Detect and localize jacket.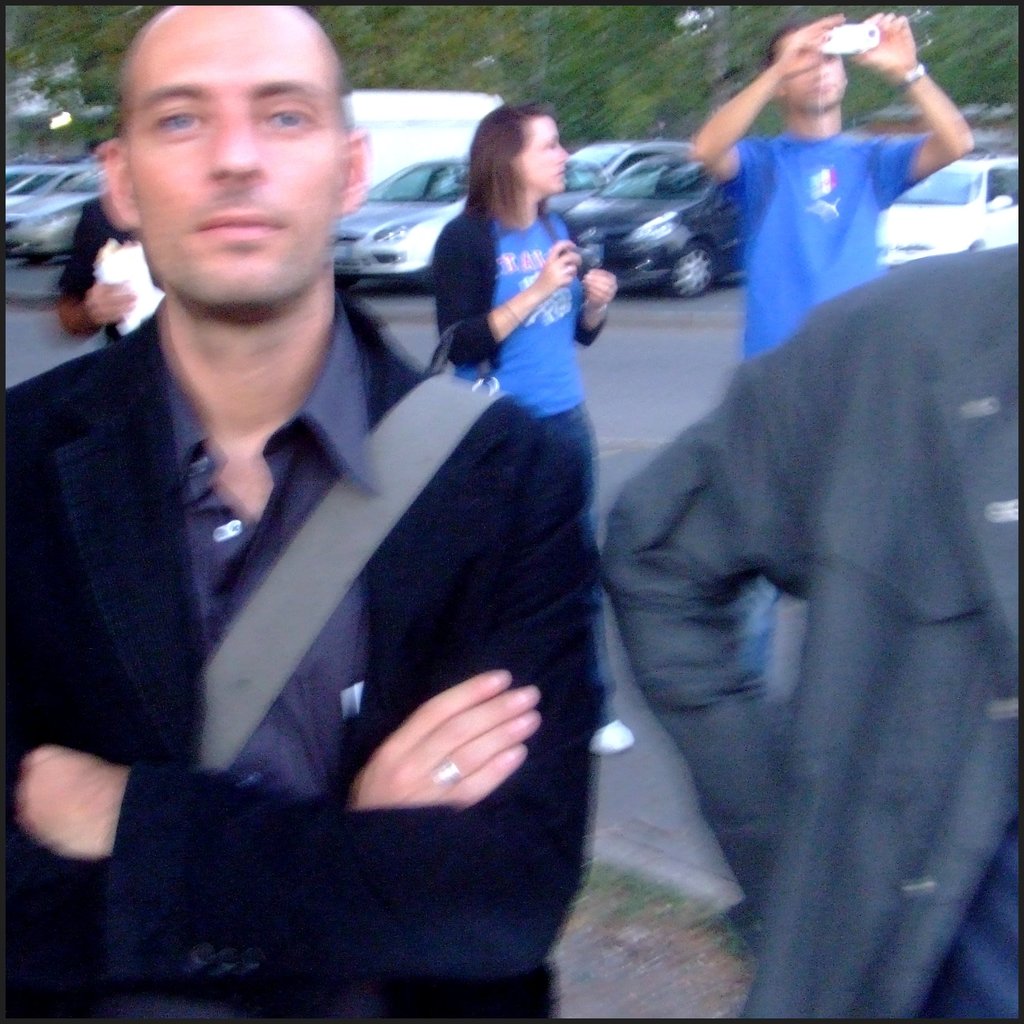
Localized at bbox(19, 151, 660, 1023).
